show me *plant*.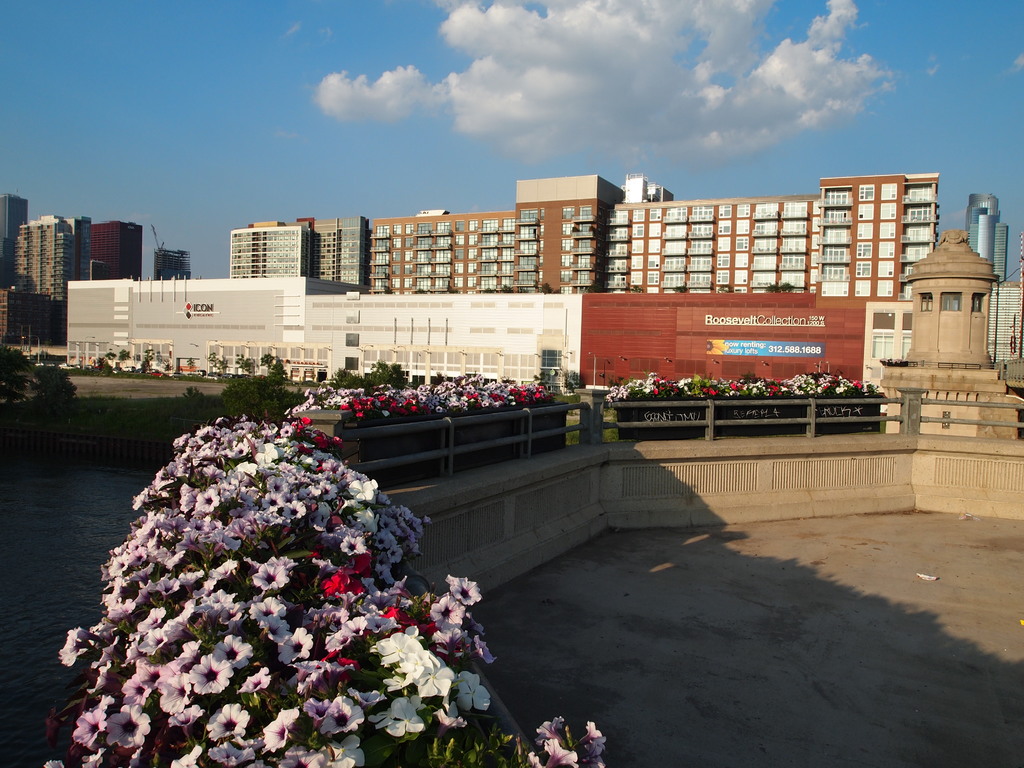
*plant* is here: region(376, 376, 436, 421).
